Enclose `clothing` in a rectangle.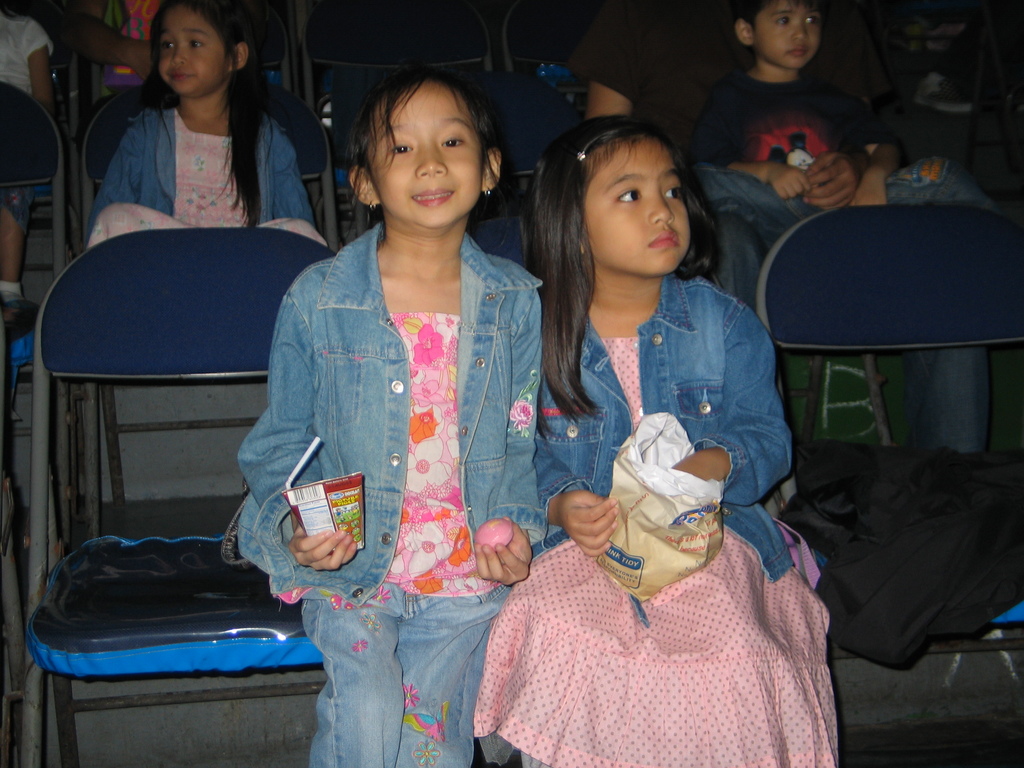
[234, 213, 552, 767].
